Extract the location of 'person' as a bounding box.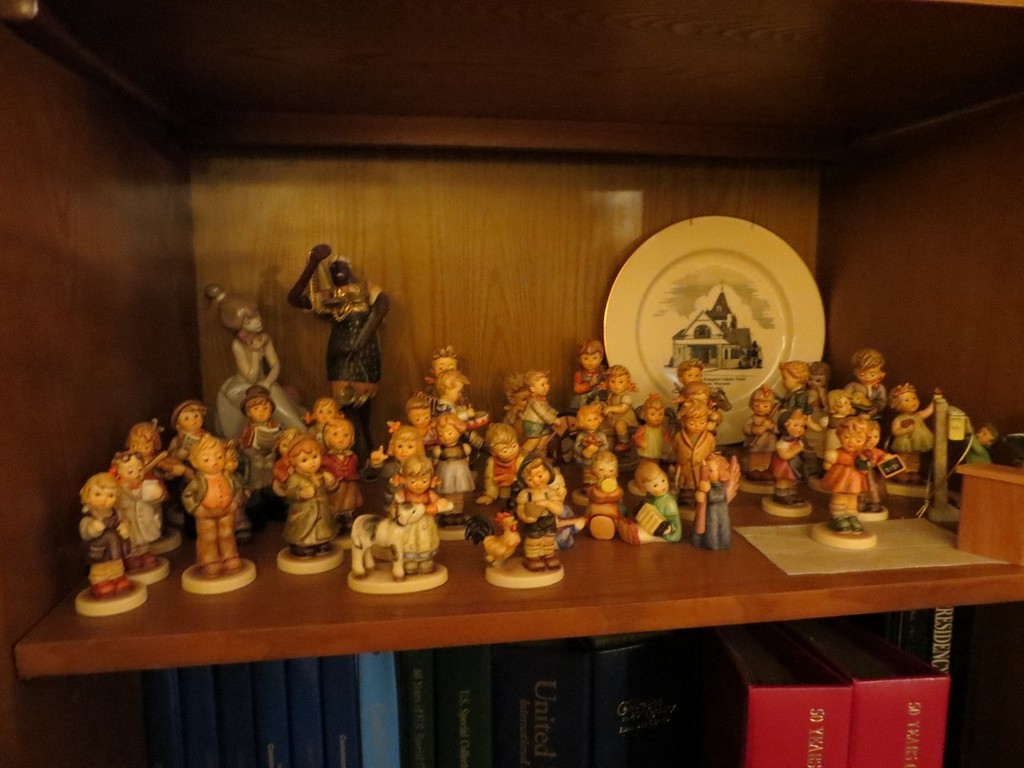
(left=670, top=355, right=706, bottom=396).
